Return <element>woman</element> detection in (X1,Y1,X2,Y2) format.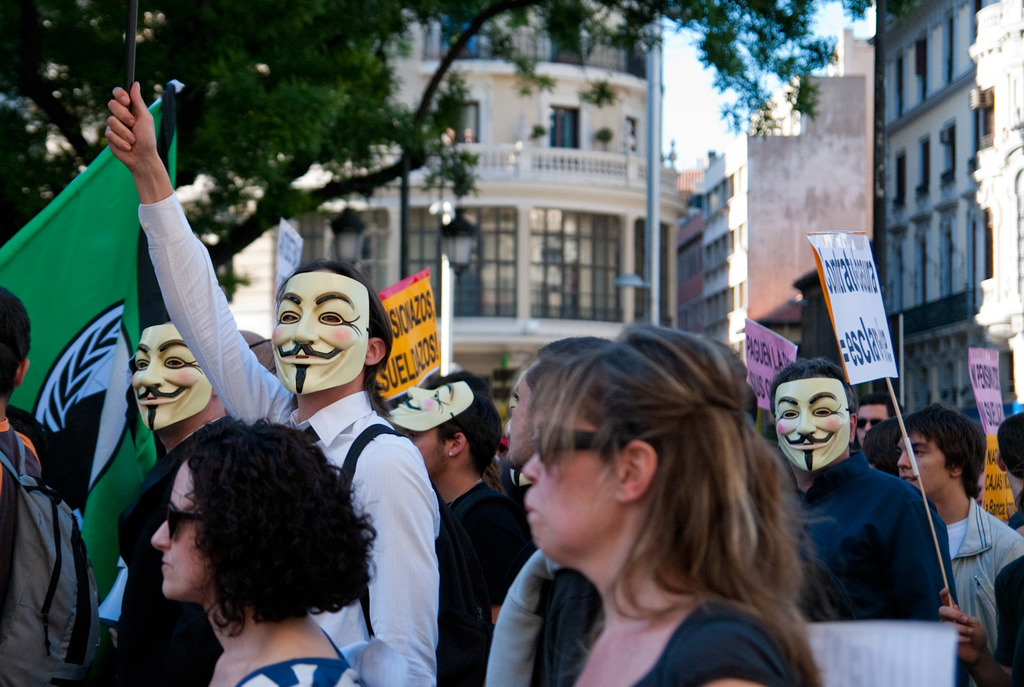
(511,315,826,686).
